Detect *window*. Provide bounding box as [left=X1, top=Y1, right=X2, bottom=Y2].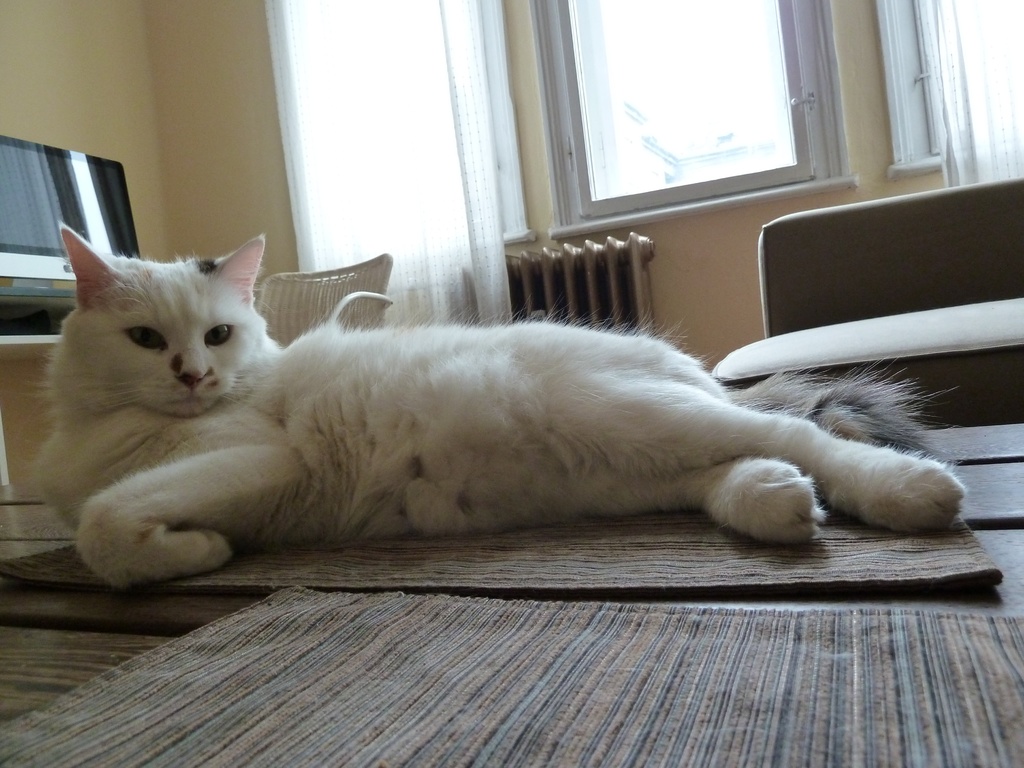
[left=870, top=0, right=1023, bottom=181].
